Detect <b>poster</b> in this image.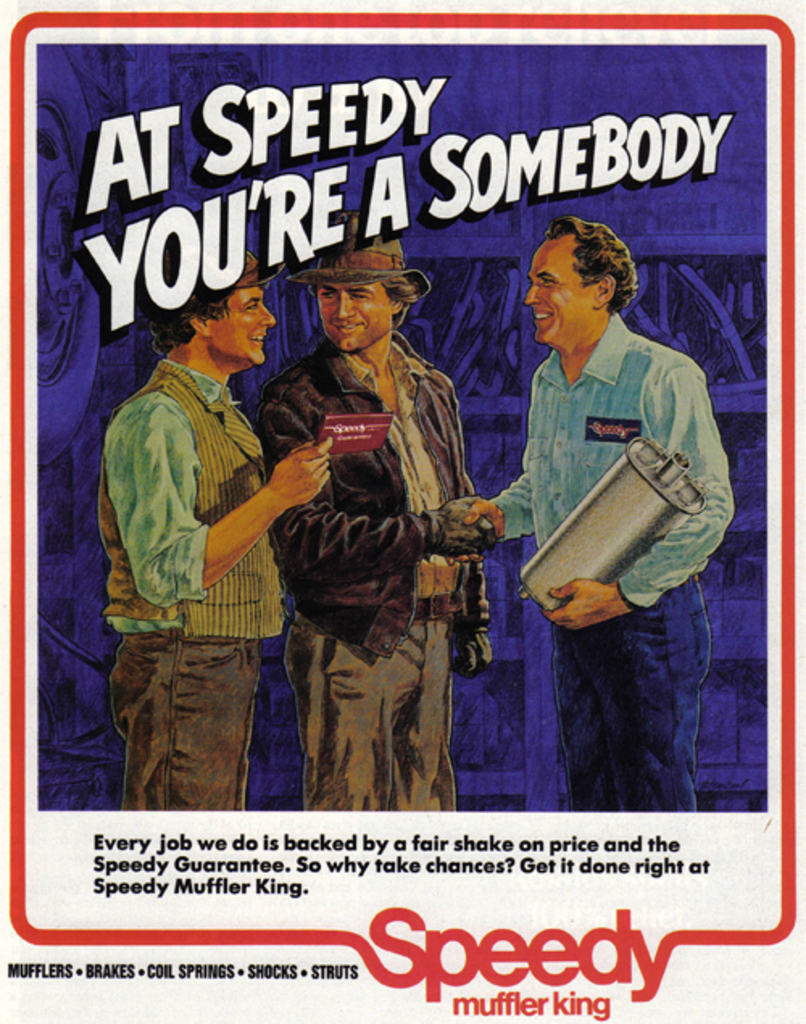
Detection: {"x1": 0, "y1": 0, "x2": 804, "y2": 1022}.
